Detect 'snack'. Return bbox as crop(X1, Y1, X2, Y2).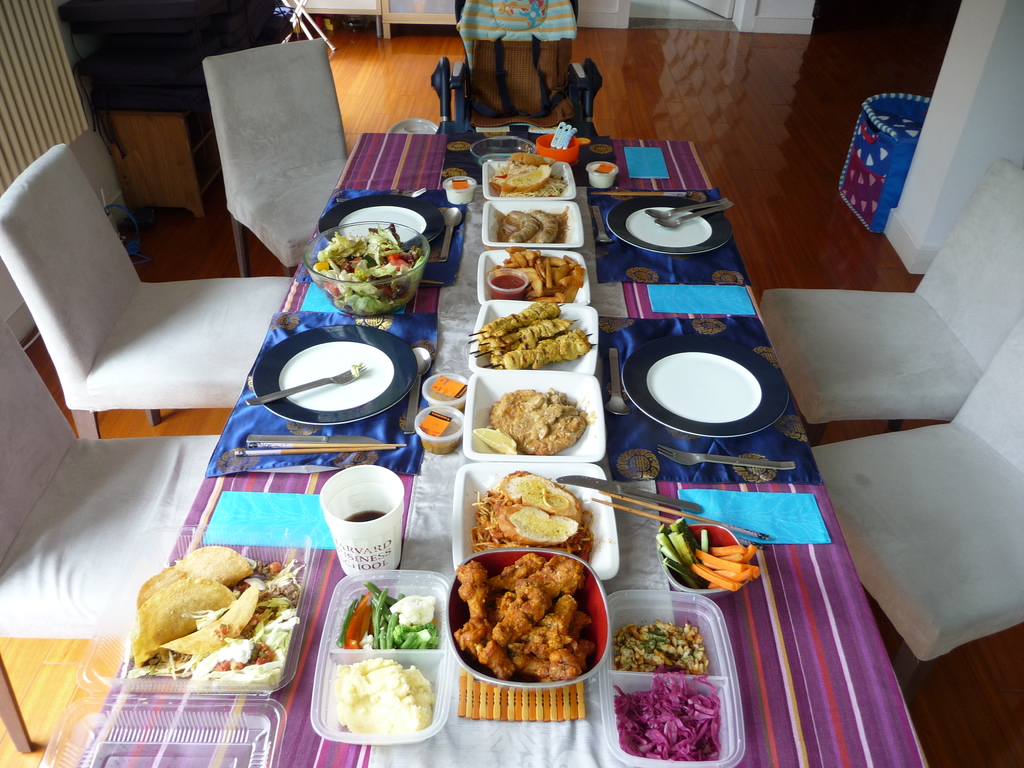
crop(132, 575, 237, 671).
